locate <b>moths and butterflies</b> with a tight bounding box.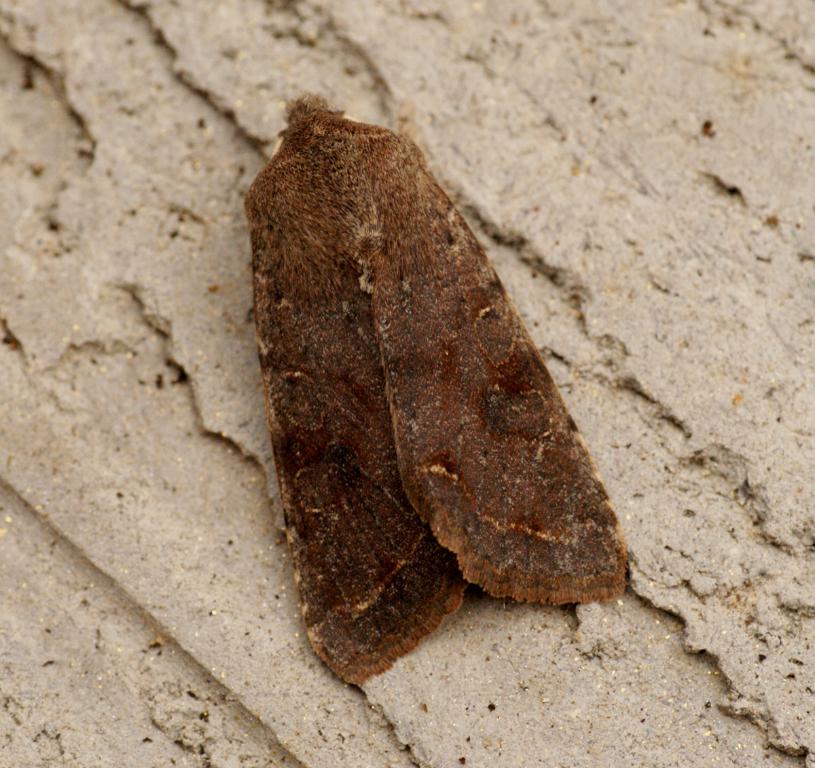
BBox(240, 88, 634, 689).
